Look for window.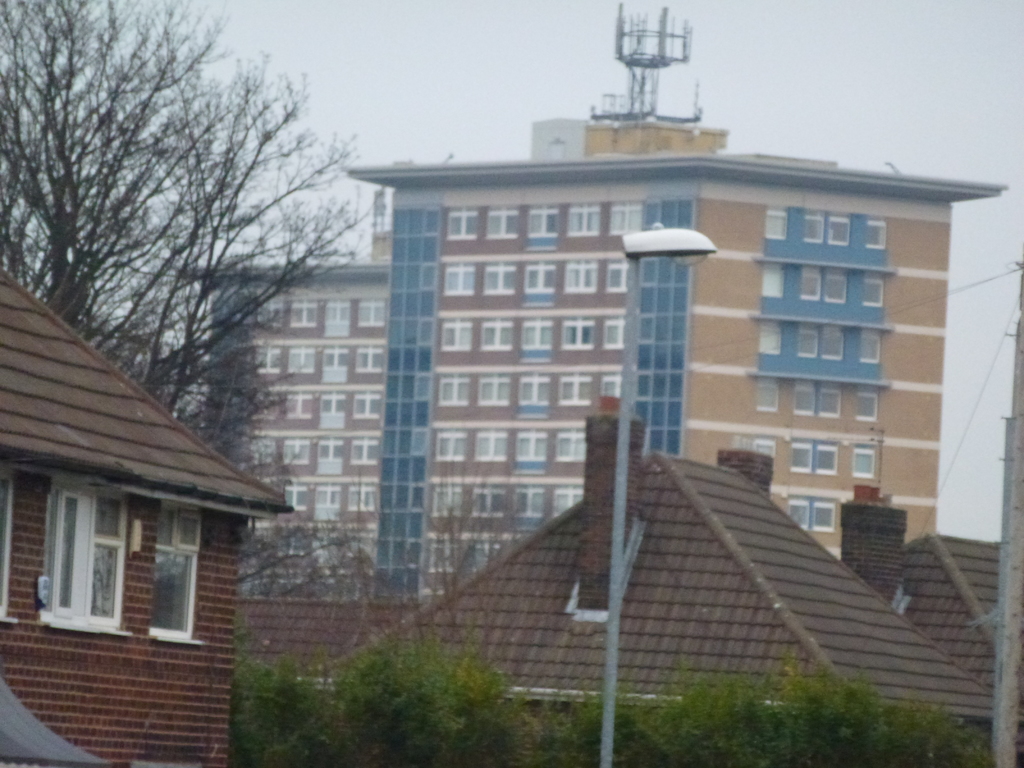
Found: Rect(287, 300, 318, 326).
